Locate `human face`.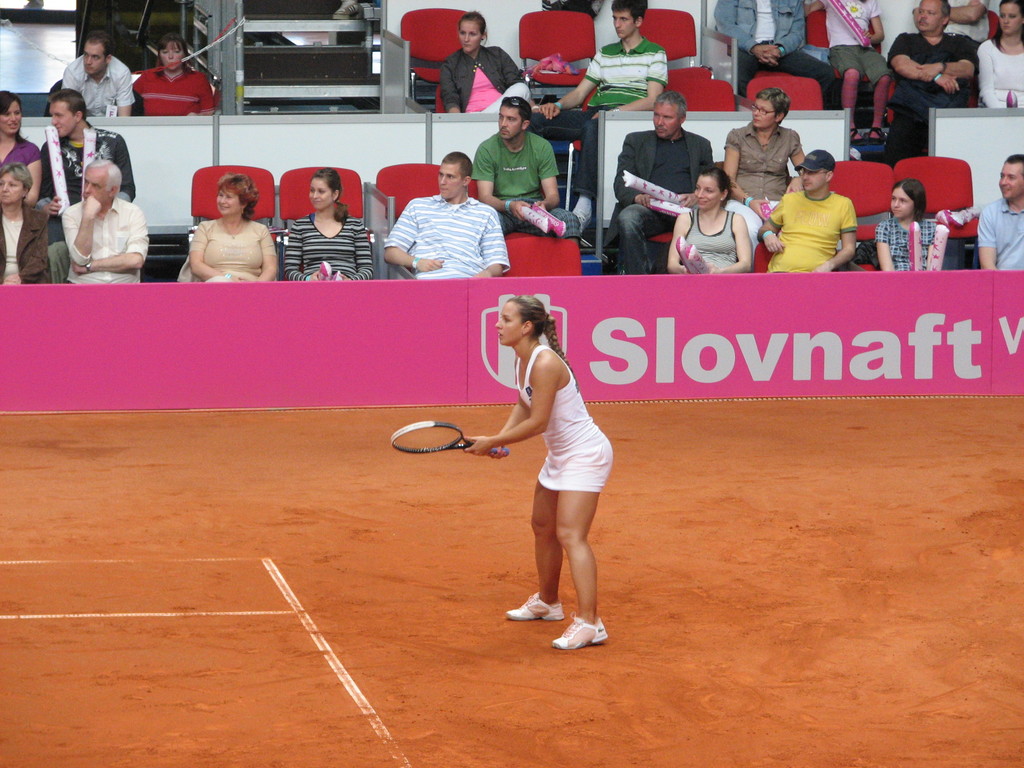
Bounding box: 1 101 18 137.
